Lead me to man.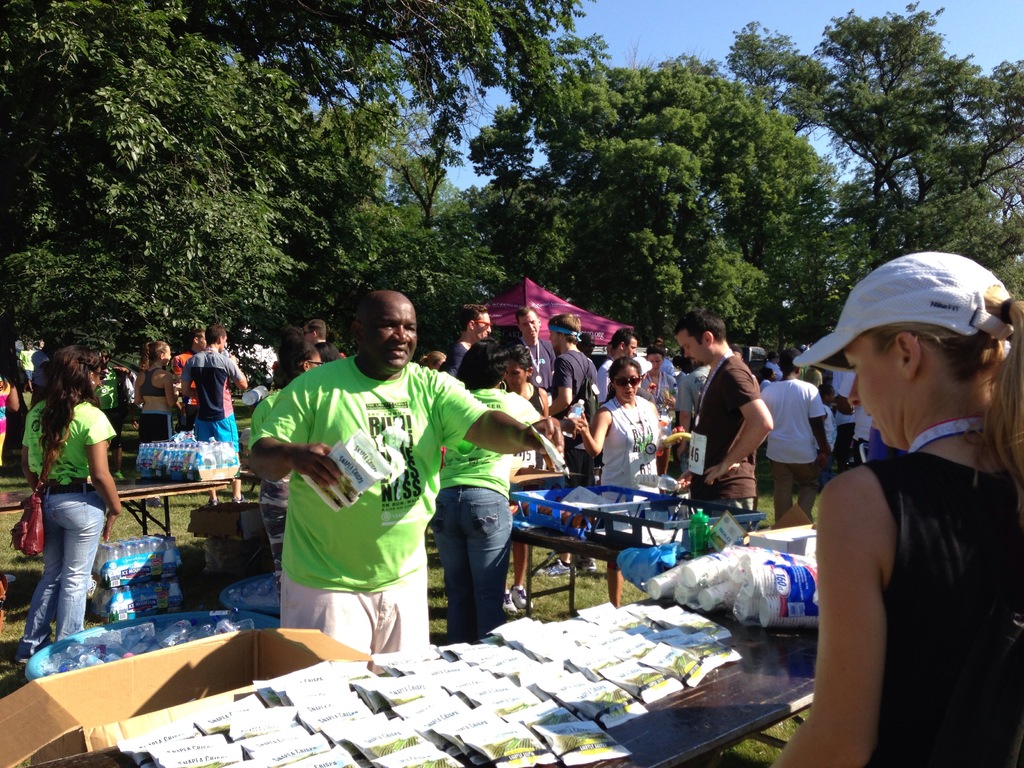
Lead to (444,301,500,393).
